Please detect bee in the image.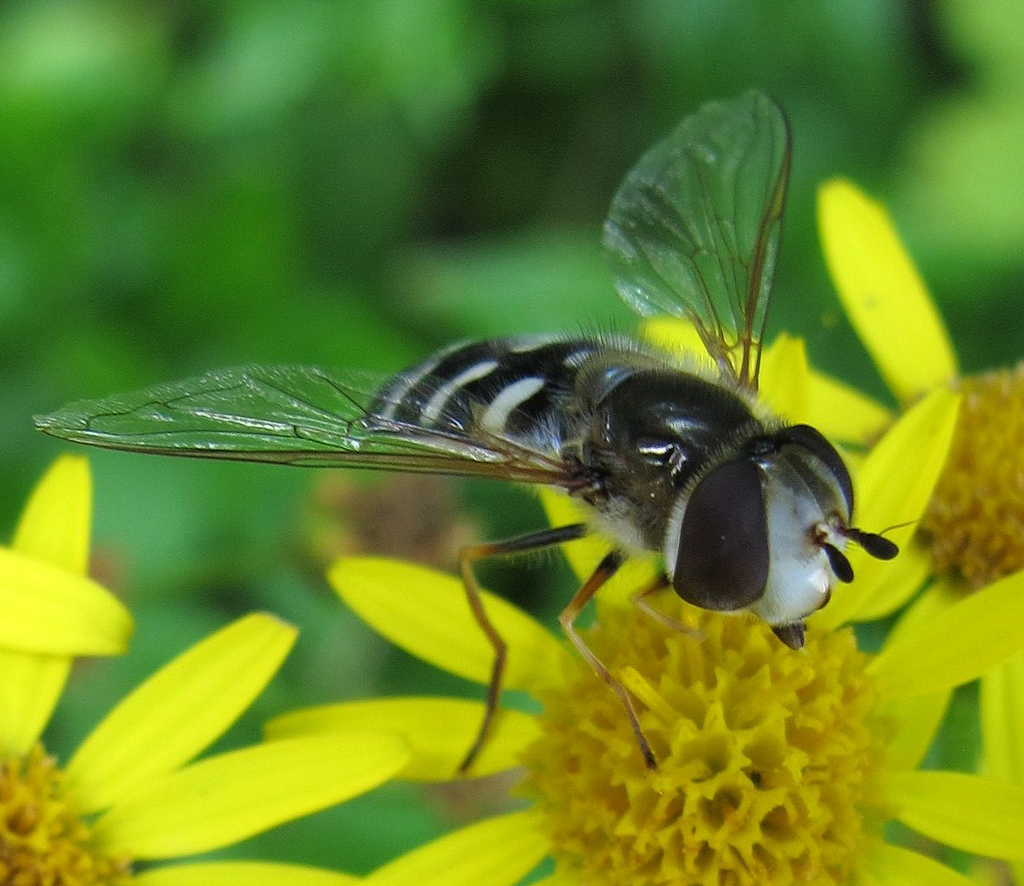
bbox(22, 109, 957, 793).
